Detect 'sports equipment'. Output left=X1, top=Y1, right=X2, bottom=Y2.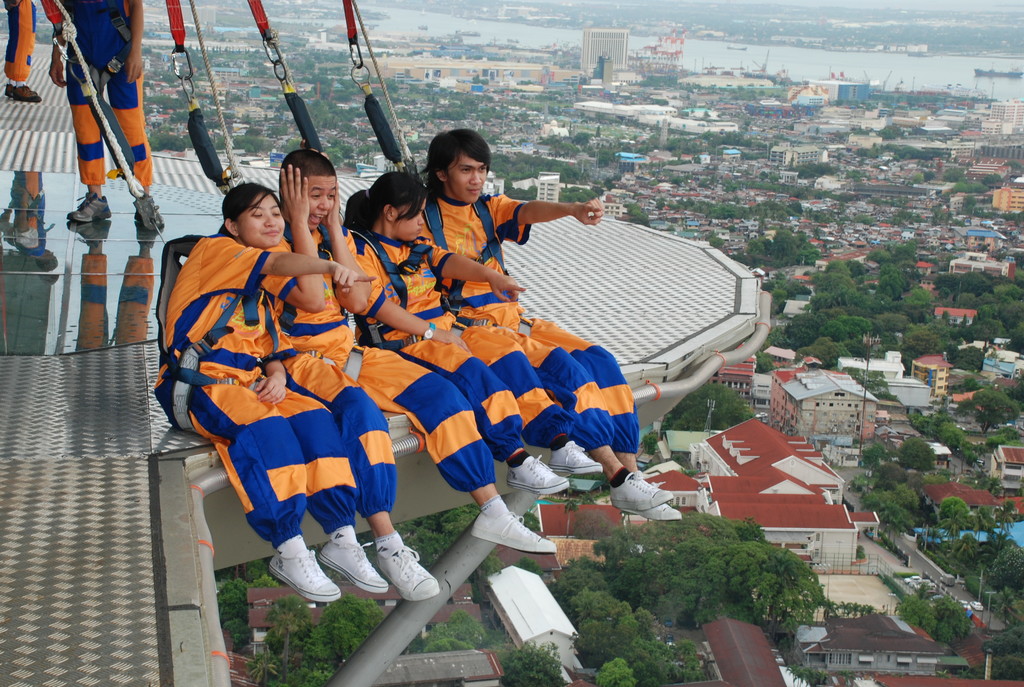
left=66, top=194, right=111, bottom=223.
